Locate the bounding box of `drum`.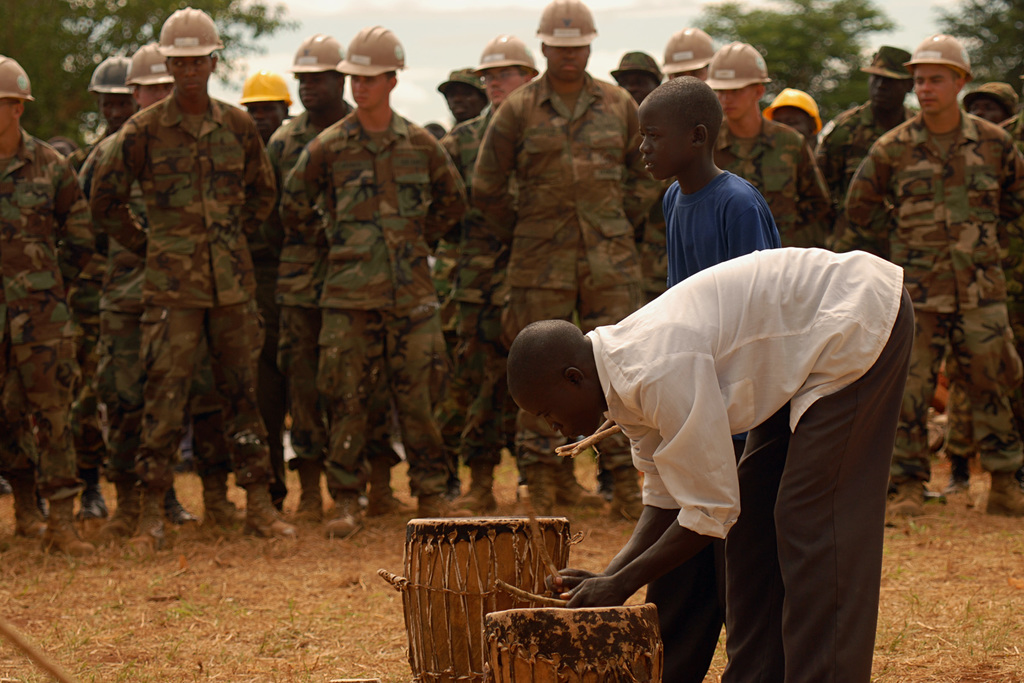
Bounding box: x1=376, y1=510, x2=612, y2=640.
